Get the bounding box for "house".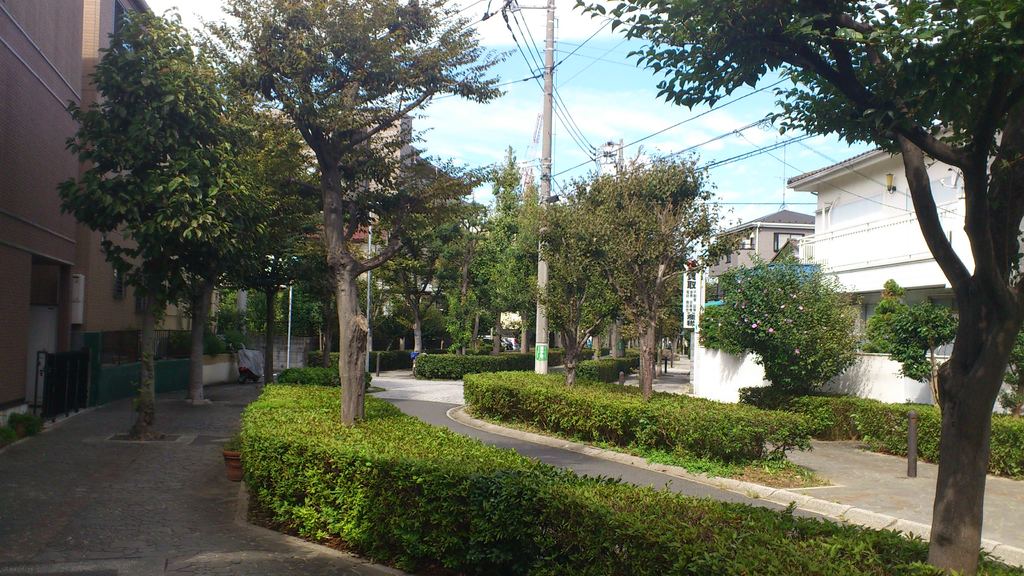
[left=740, top=113, right=1004, bottom=420].
